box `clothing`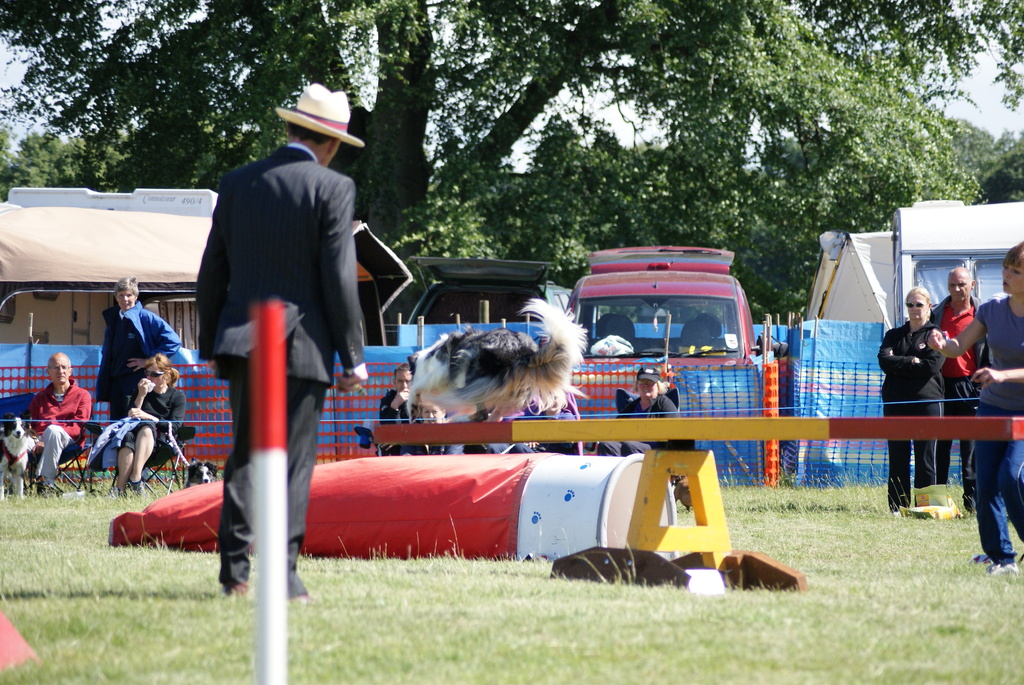
(left=94, top=297, right=183, bottom=420)
